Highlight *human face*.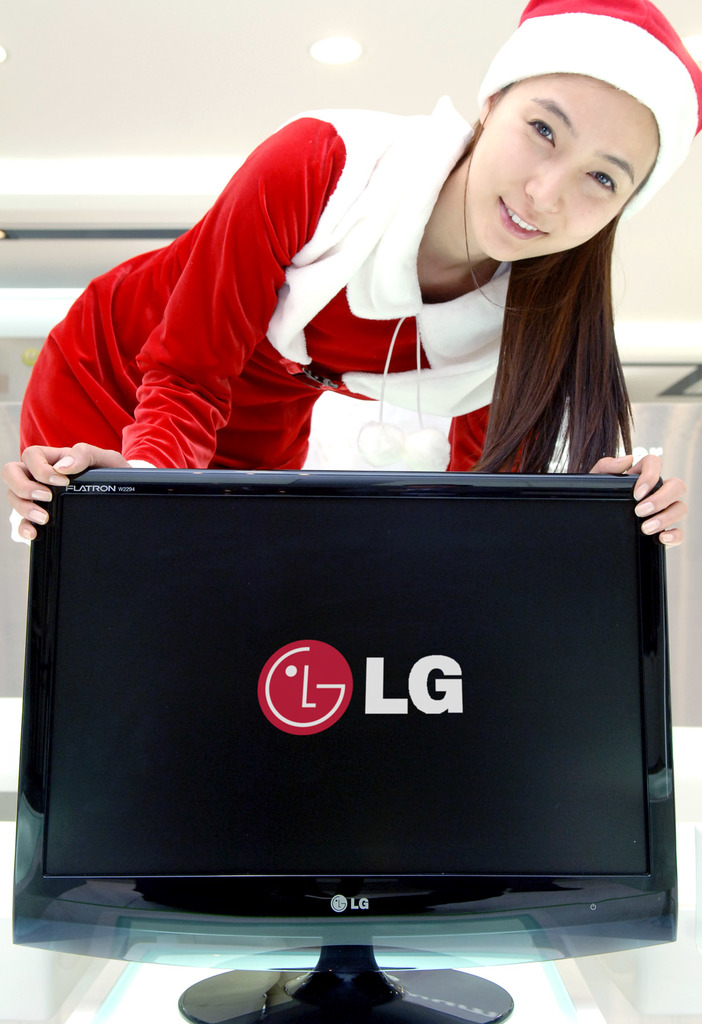
Highlighted region: x1=468, y1=74, x2=660, y2=262.
